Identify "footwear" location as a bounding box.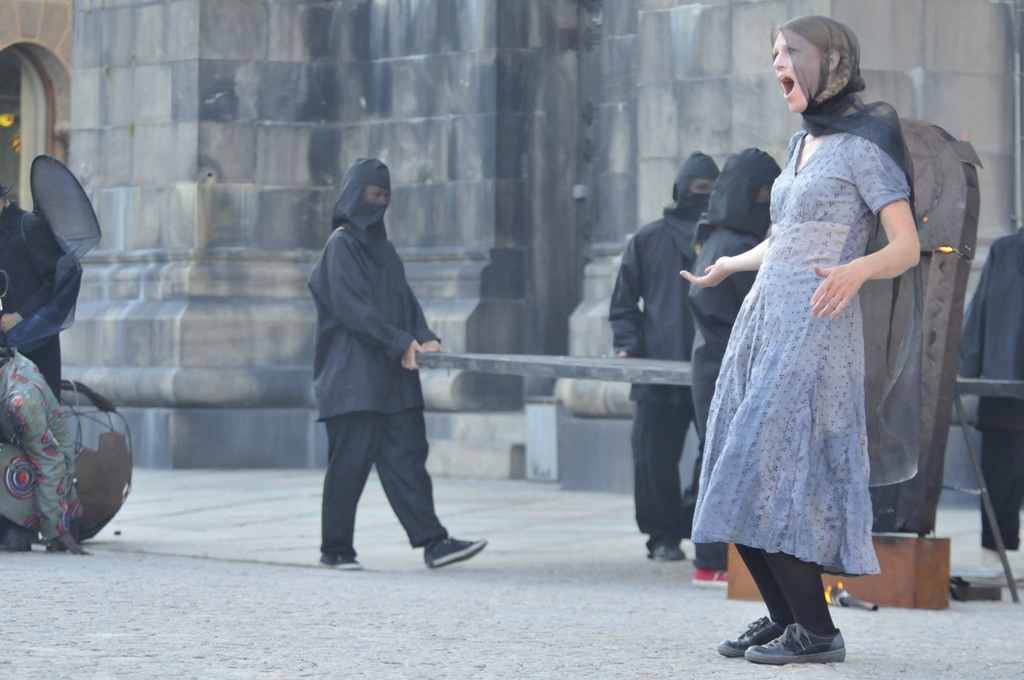
left=423, top=533, right=488, bottom=566.
